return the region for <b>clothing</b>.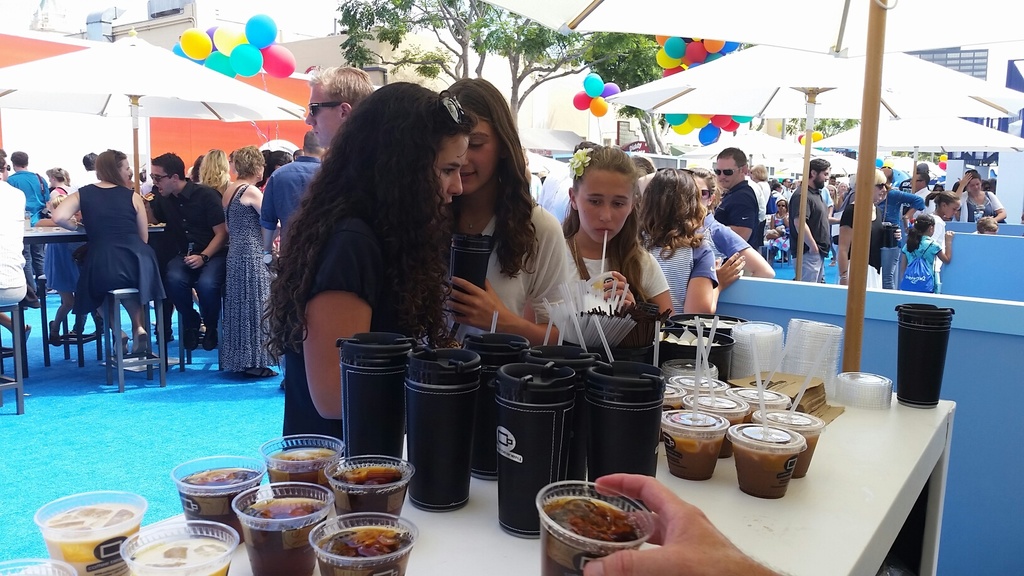
pyautogui.locateOnScreen(0, 181, 30, 306).
